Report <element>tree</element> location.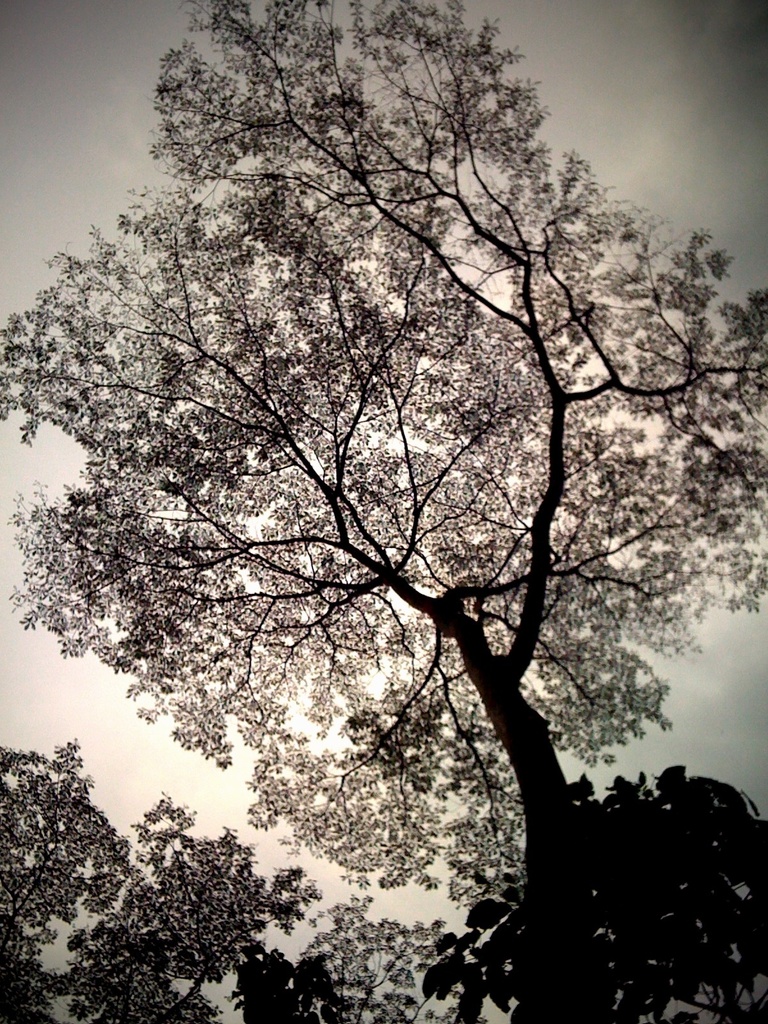
Report: box=[0, 0, 767, 1022].
